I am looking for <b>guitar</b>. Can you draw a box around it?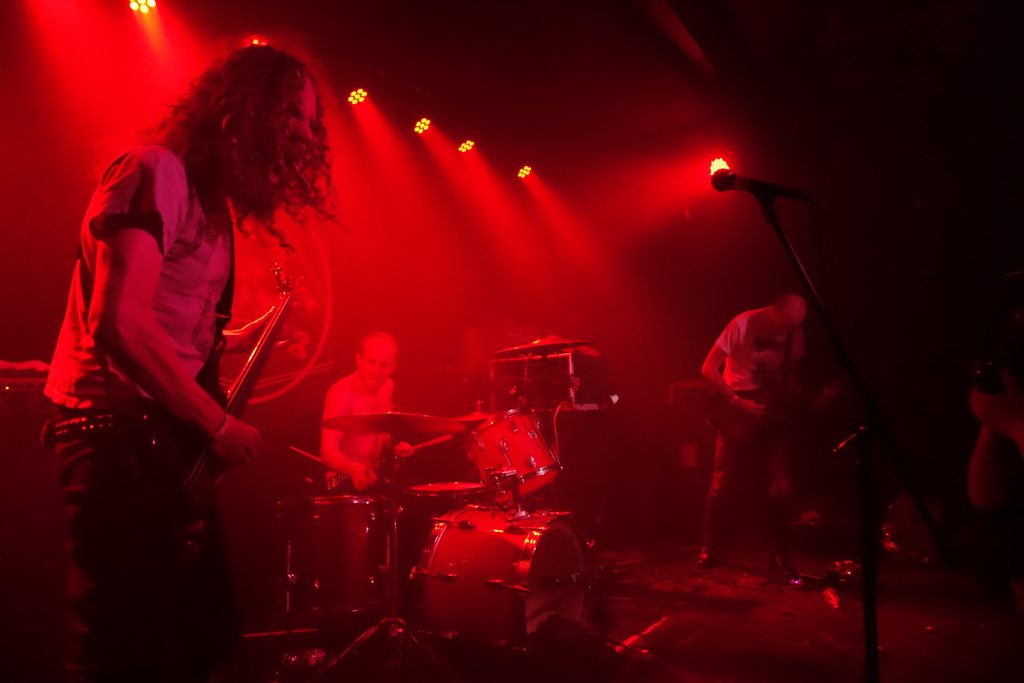
Sure, the bounding box is 137/251/284/618.
